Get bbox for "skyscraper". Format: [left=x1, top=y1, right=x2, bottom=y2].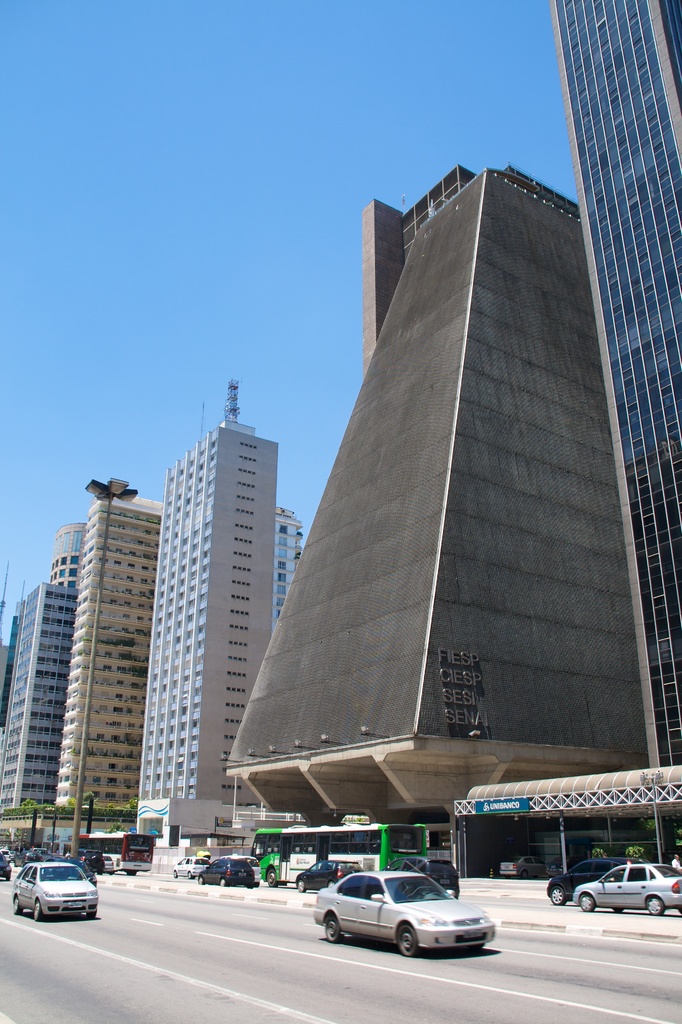
[left=131, top=381, right=280, bottom=819].
